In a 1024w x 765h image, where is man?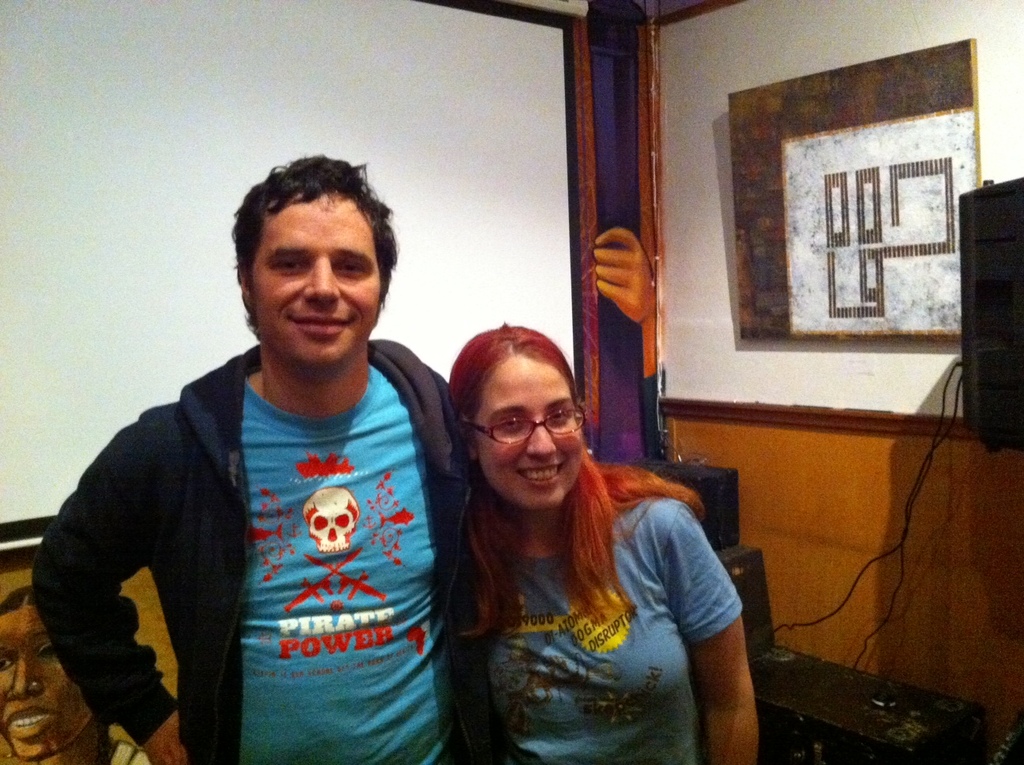
x1=49 y1=164 x2=476 y2=764.
